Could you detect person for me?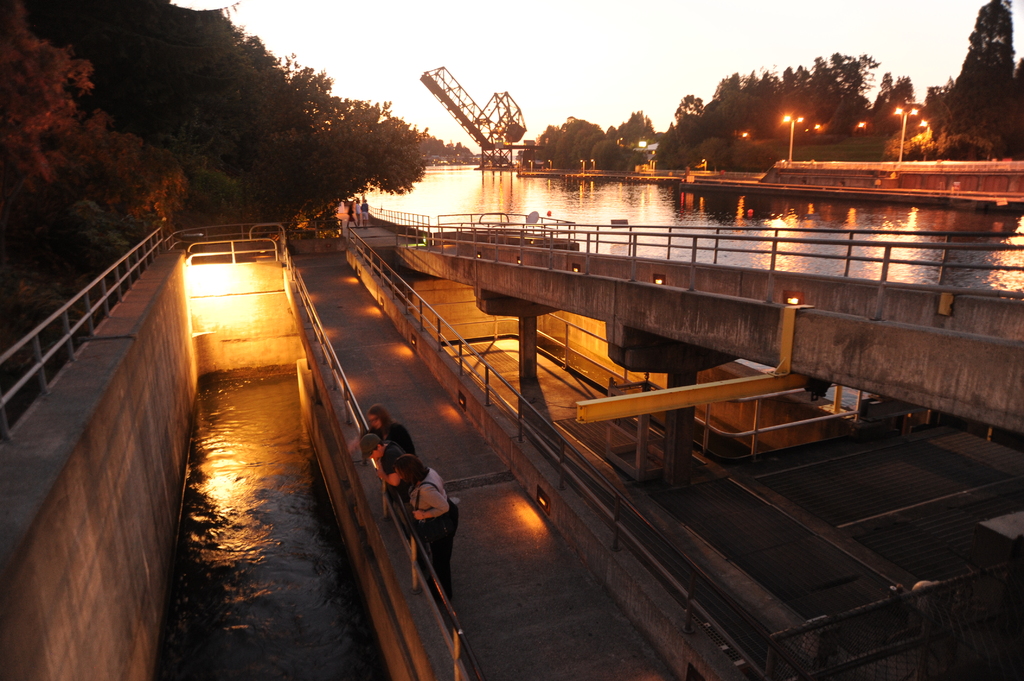
Detection result: select_region(392, 450, 459, 607).
